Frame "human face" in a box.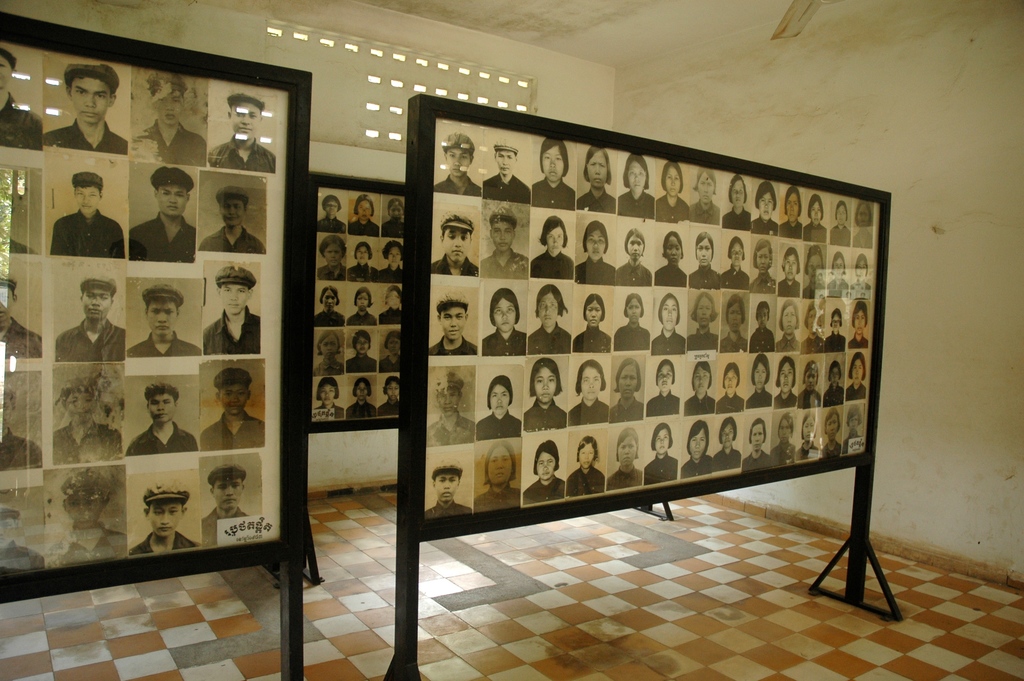
select_region(356, 245, 367, 267).
